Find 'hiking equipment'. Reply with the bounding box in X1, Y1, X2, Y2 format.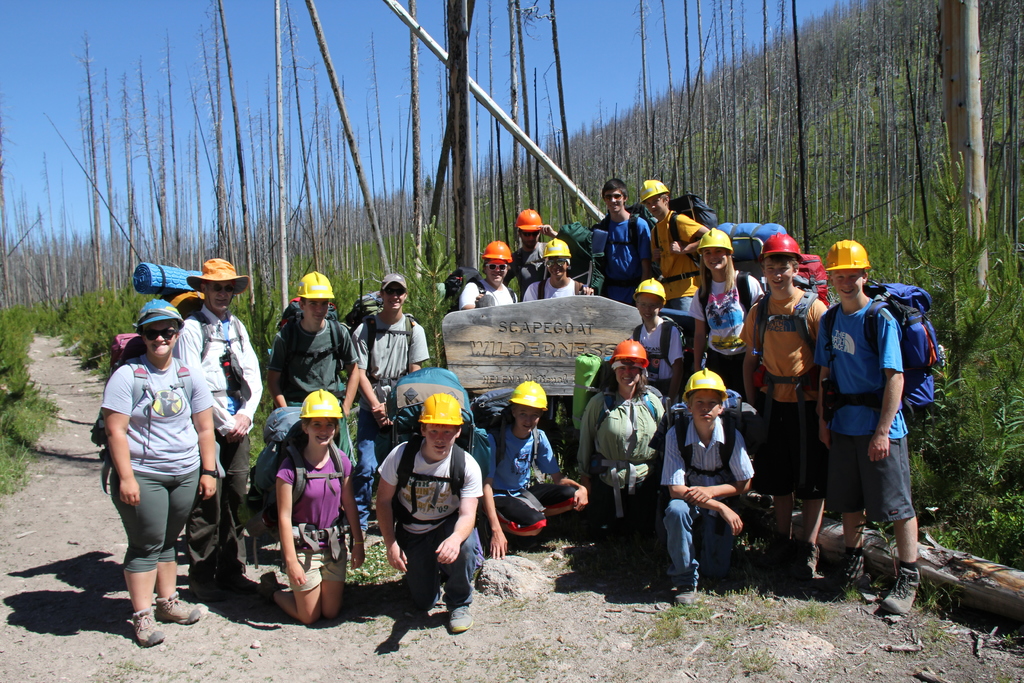
127, 293, 187, 327.
